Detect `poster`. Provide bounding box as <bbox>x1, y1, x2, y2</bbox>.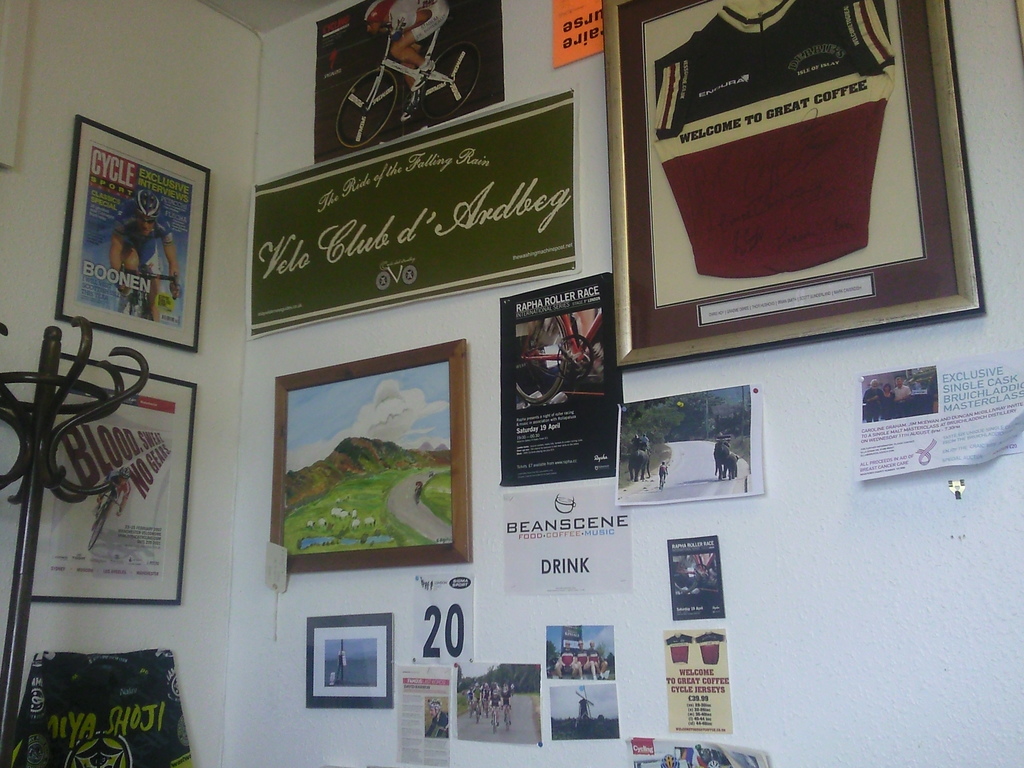
<bbox>396, 664, 452, 767</bbox>.
